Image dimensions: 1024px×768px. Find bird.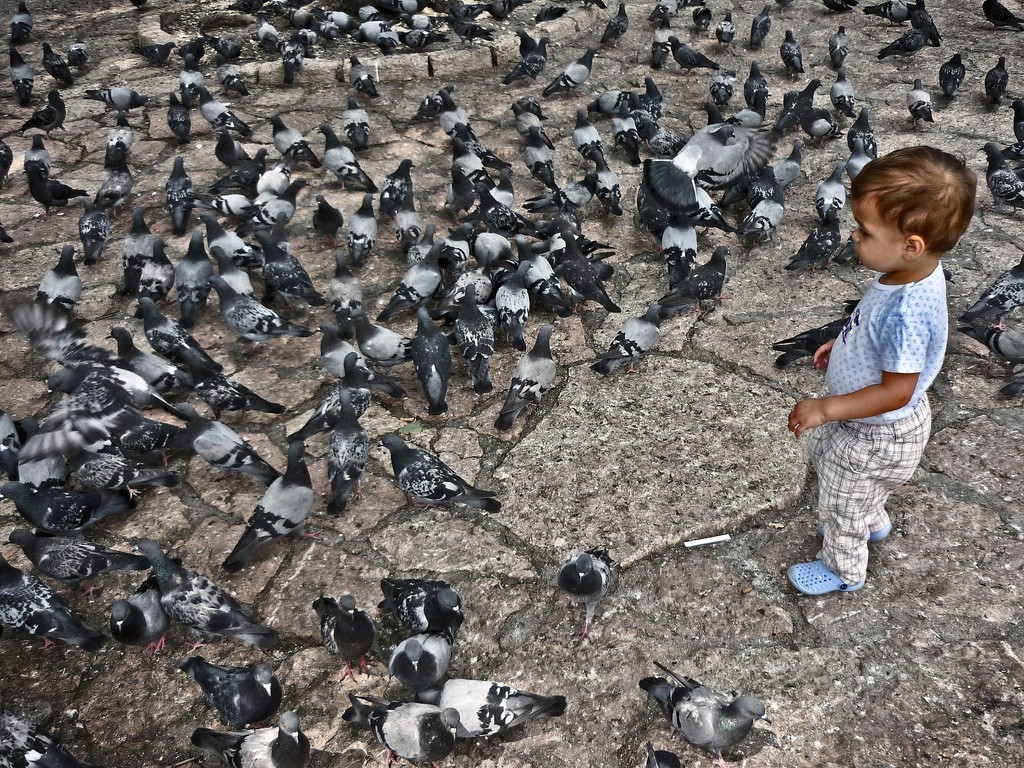
<bbox>177, 653, 288, 729</bbox>.
